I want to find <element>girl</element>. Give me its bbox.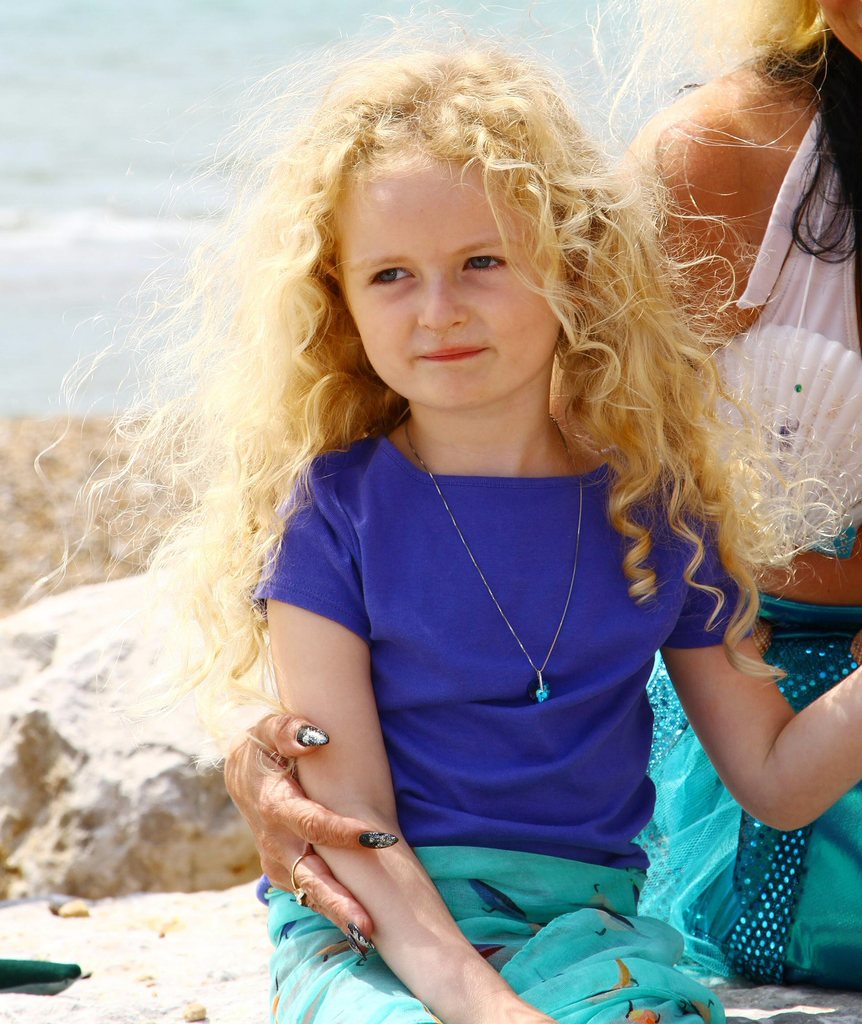
13, 0, 861, 1023.
